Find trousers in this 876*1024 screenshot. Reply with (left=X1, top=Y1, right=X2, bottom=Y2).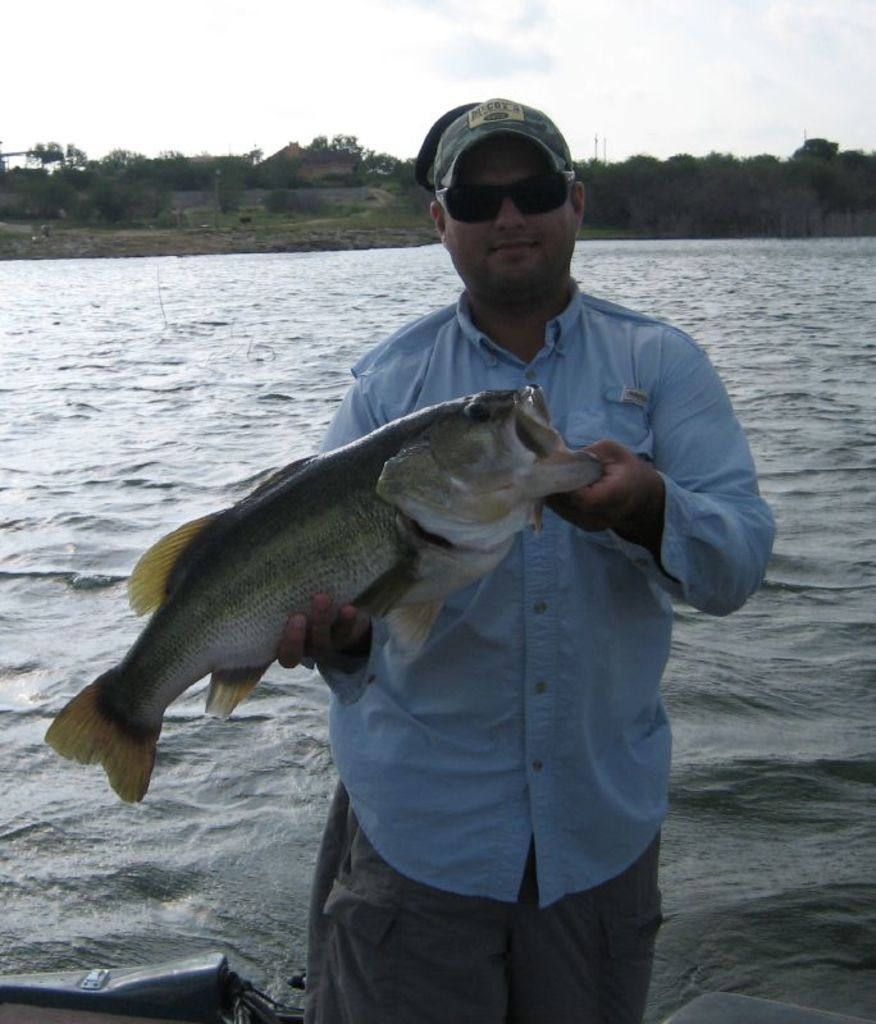
(left=304, top=780, right=667, bottom=1023).
